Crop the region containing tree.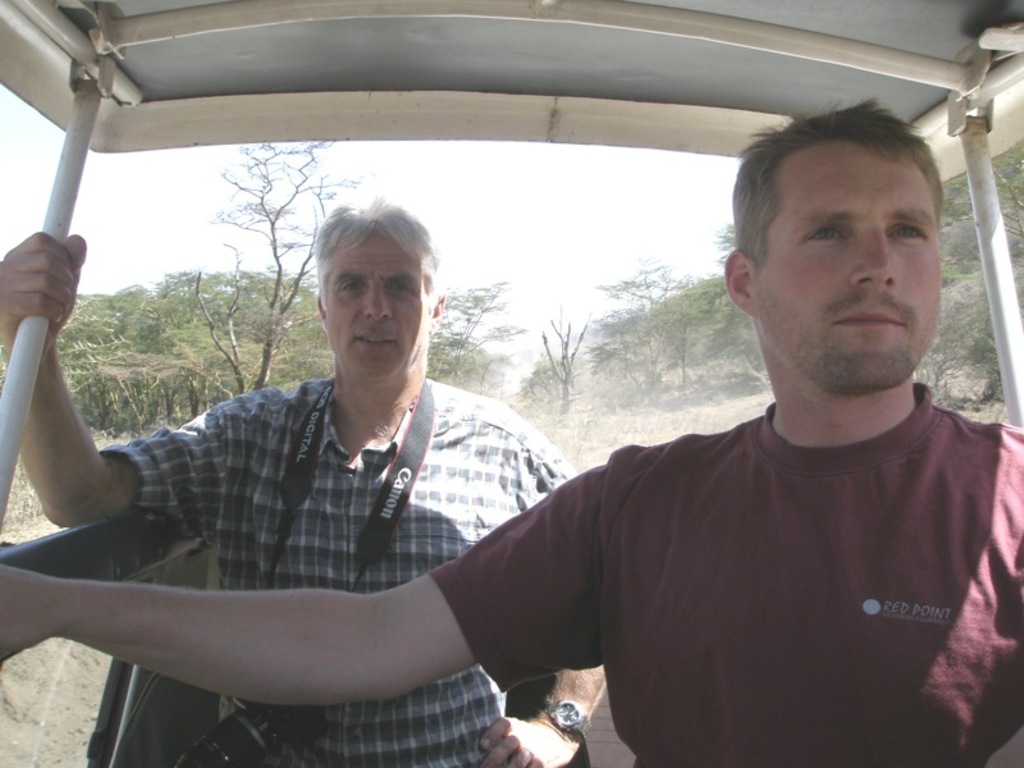
Crop region: (x1=902, y1=136, x2=1020, y2=428).
